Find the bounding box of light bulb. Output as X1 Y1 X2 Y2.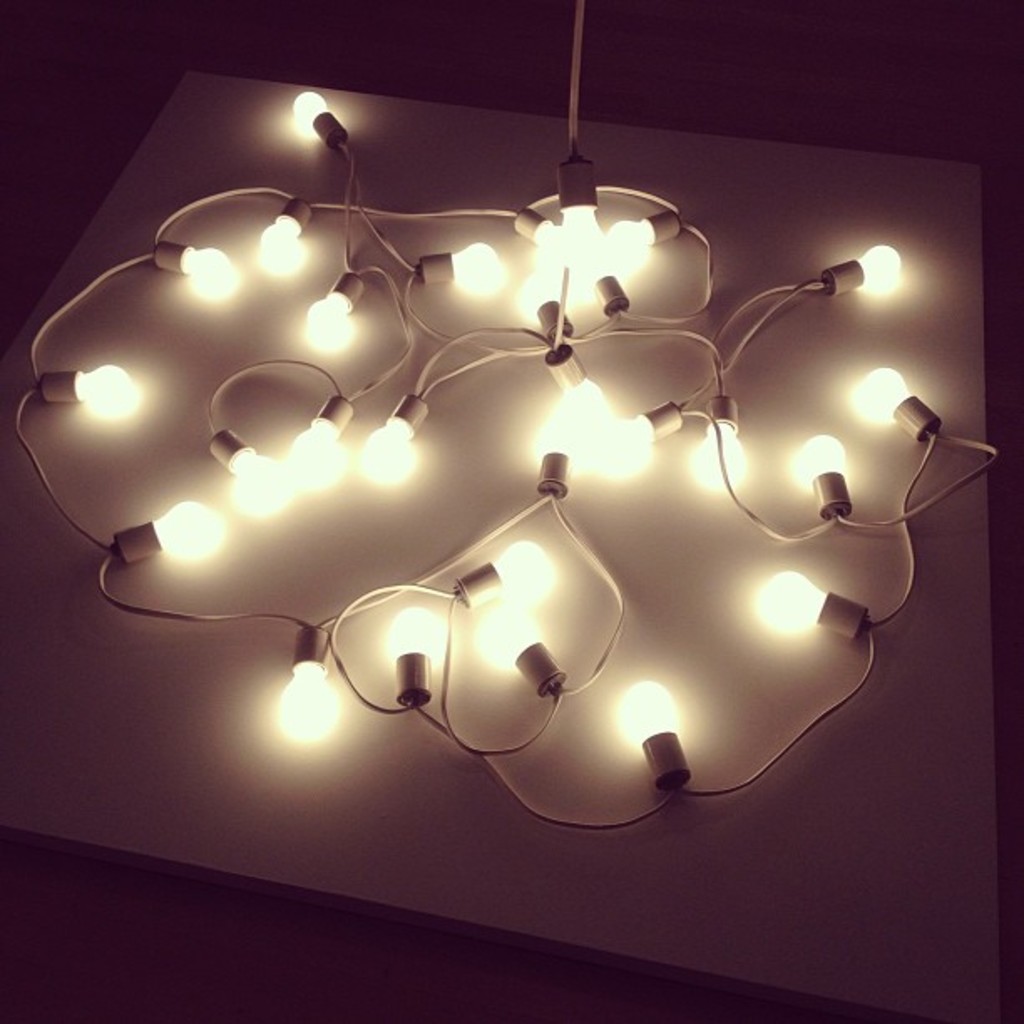
206 425 294 512.
